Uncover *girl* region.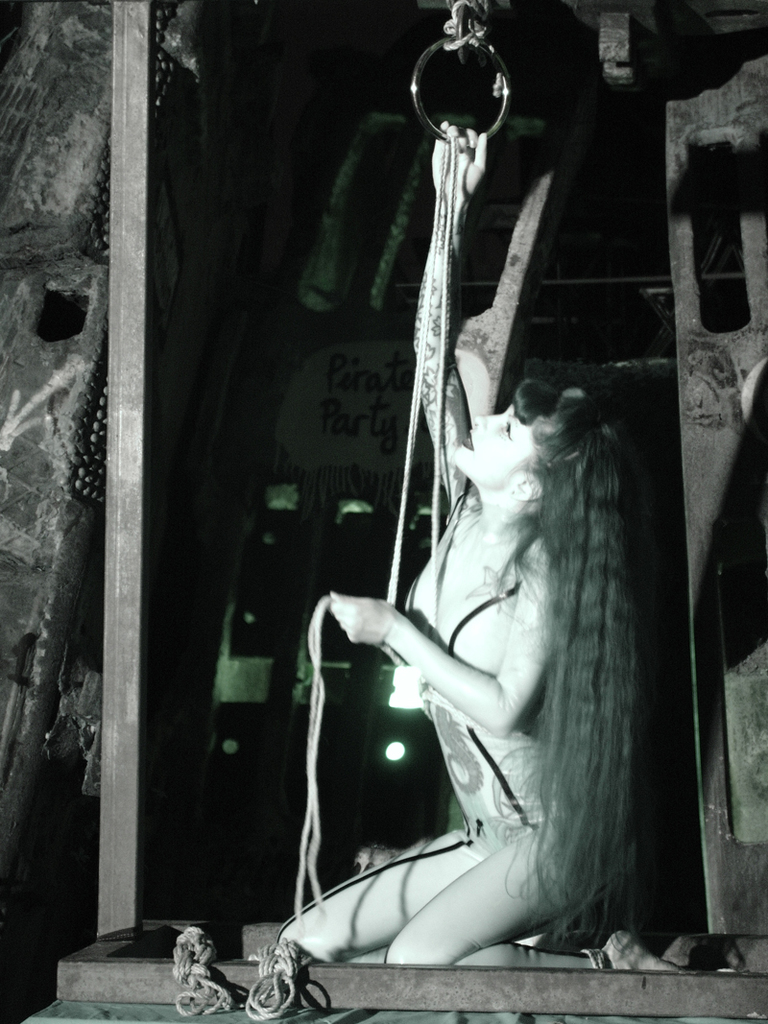
Uncovered: select_region(269, 123, 692, 970).
